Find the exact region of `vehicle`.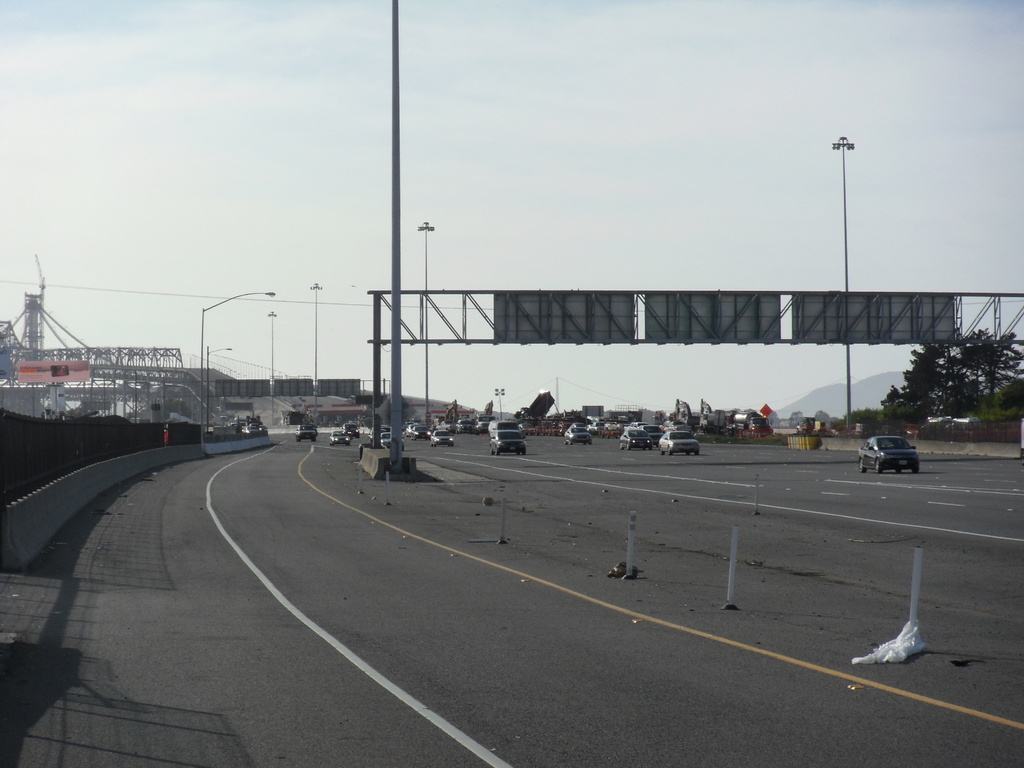
Exact region: x1=341 y1=422 x2=358 y2=440.
